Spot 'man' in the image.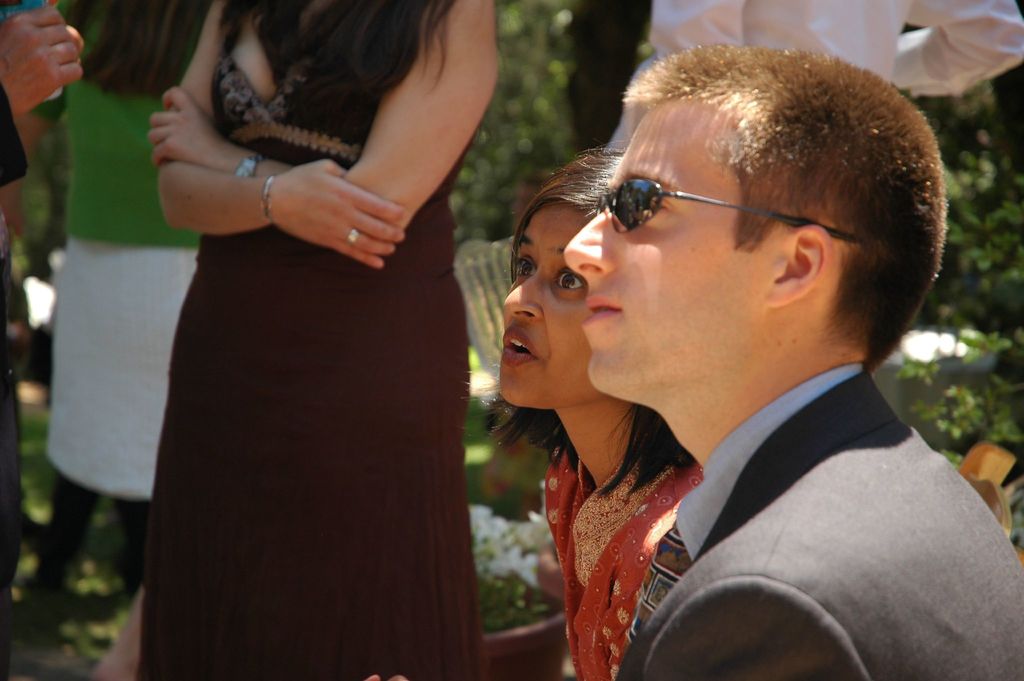
'man' found at select_region(566, 151, 995, 675).
